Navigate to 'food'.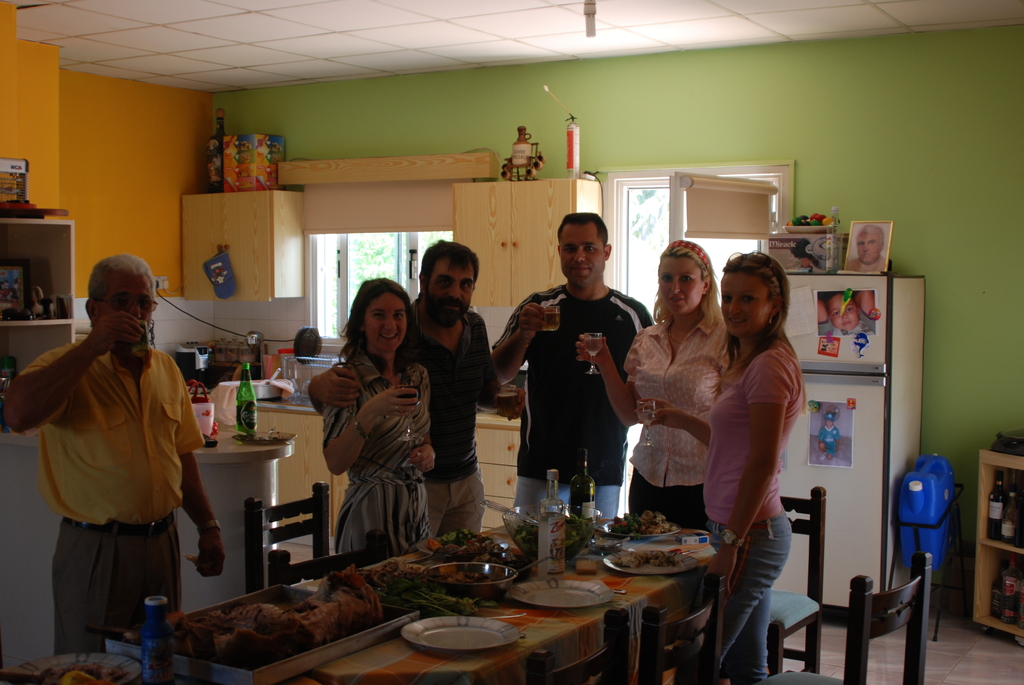
Navigation target: l=506, t=511, r=597, b=560.
